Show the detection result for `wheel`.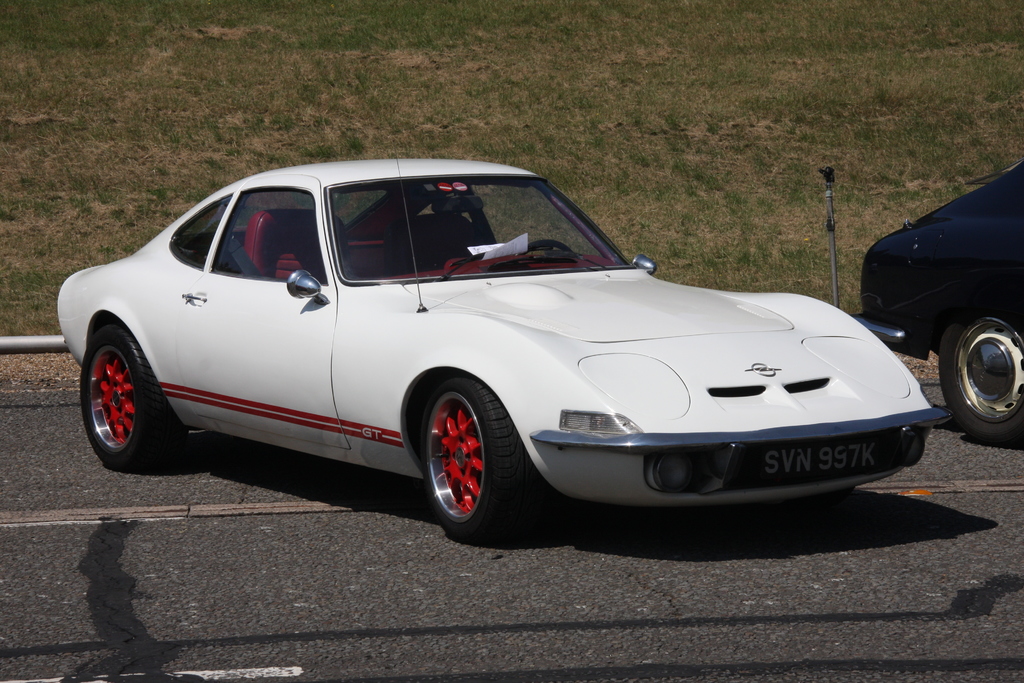
pyautogui.locateOnScreen(76, 315, 168, 468).
